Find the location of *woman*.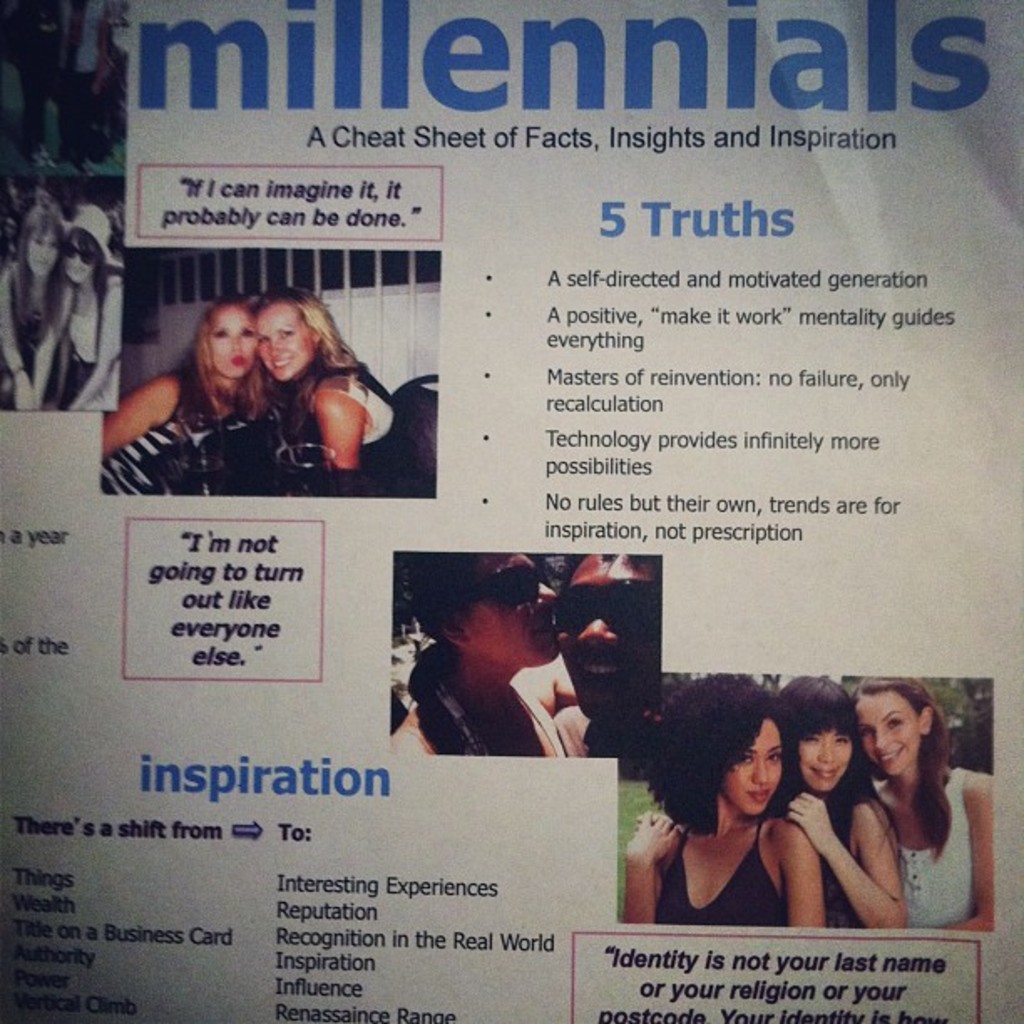
Location: l=258, t=284, r=403, b=475.
